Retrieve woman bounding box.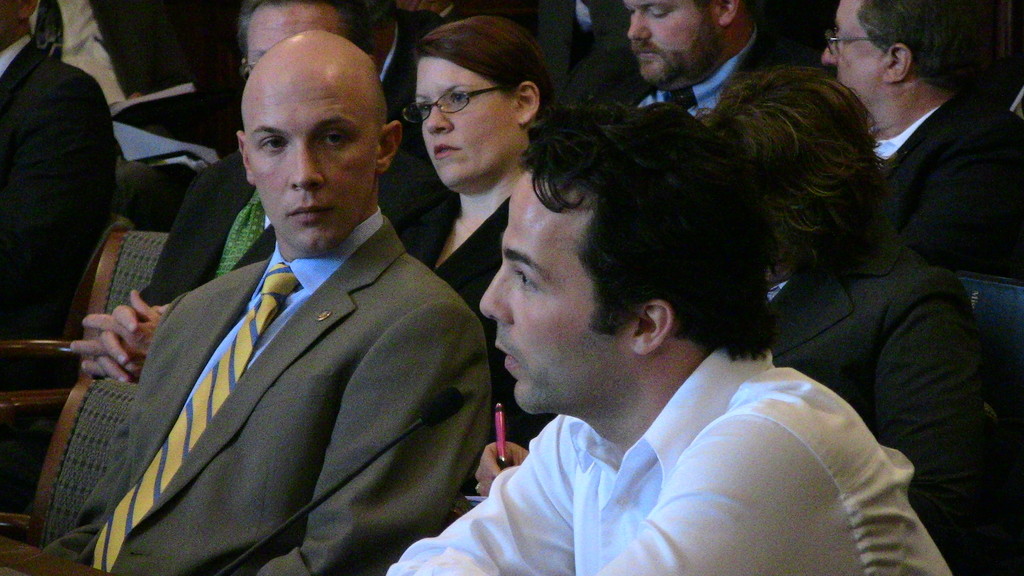
Bounding box: left=385, top=14, right=561, bottom=443.
